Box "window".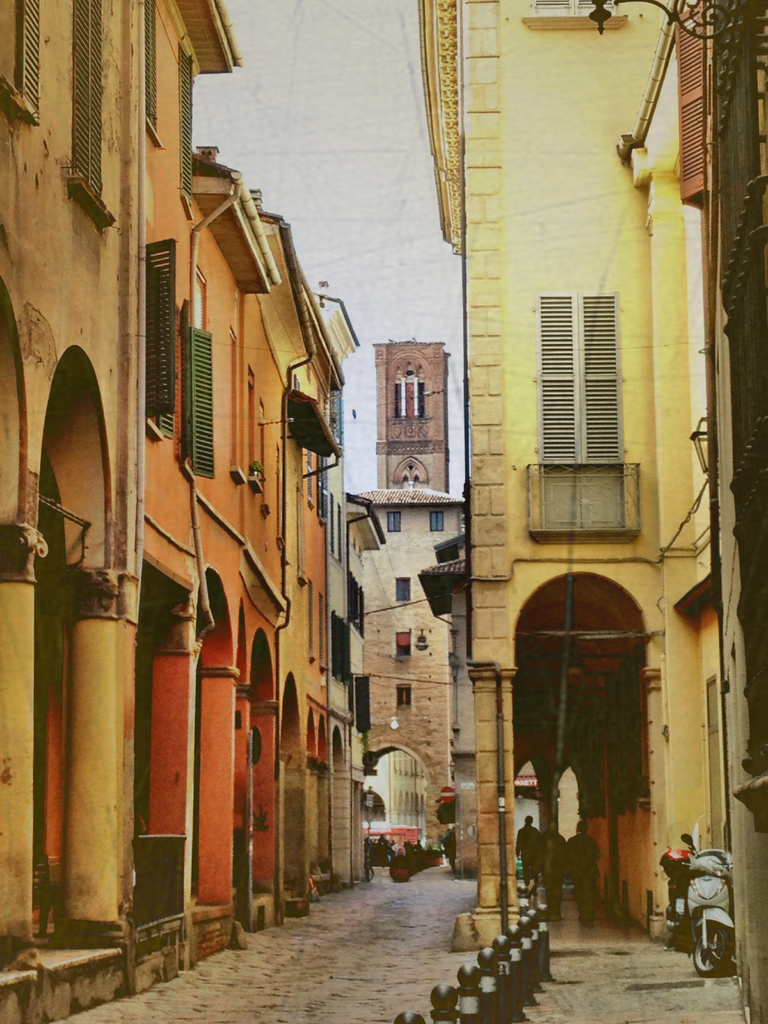
[66, 3, 108, 236].
